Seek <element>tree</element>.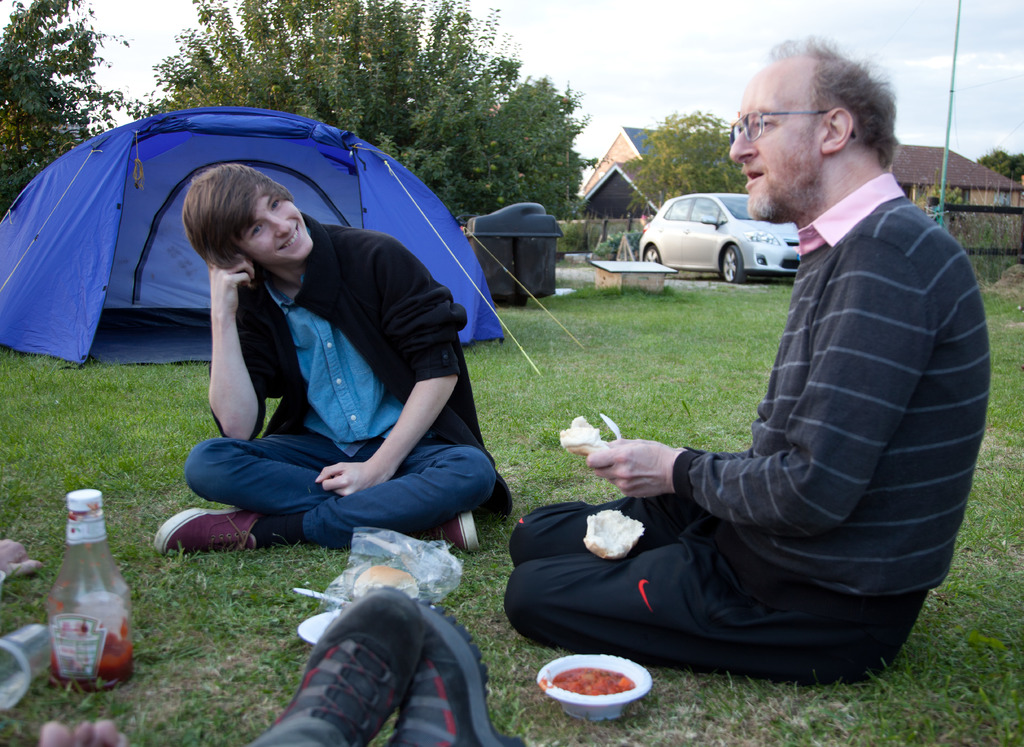
(135, 0, 598, 223).
